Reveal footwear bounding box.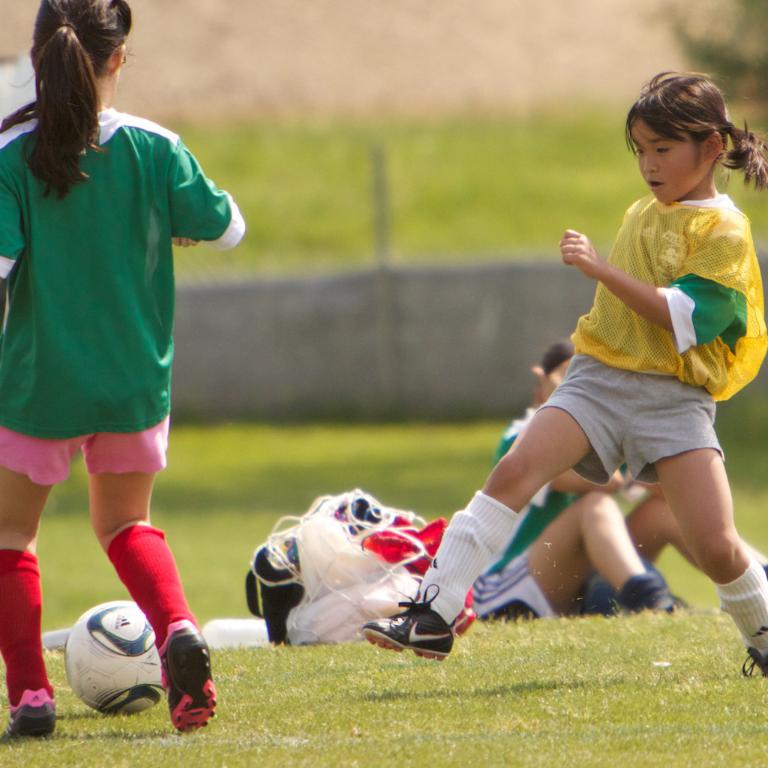
Revealed: [150,643,212,741].
